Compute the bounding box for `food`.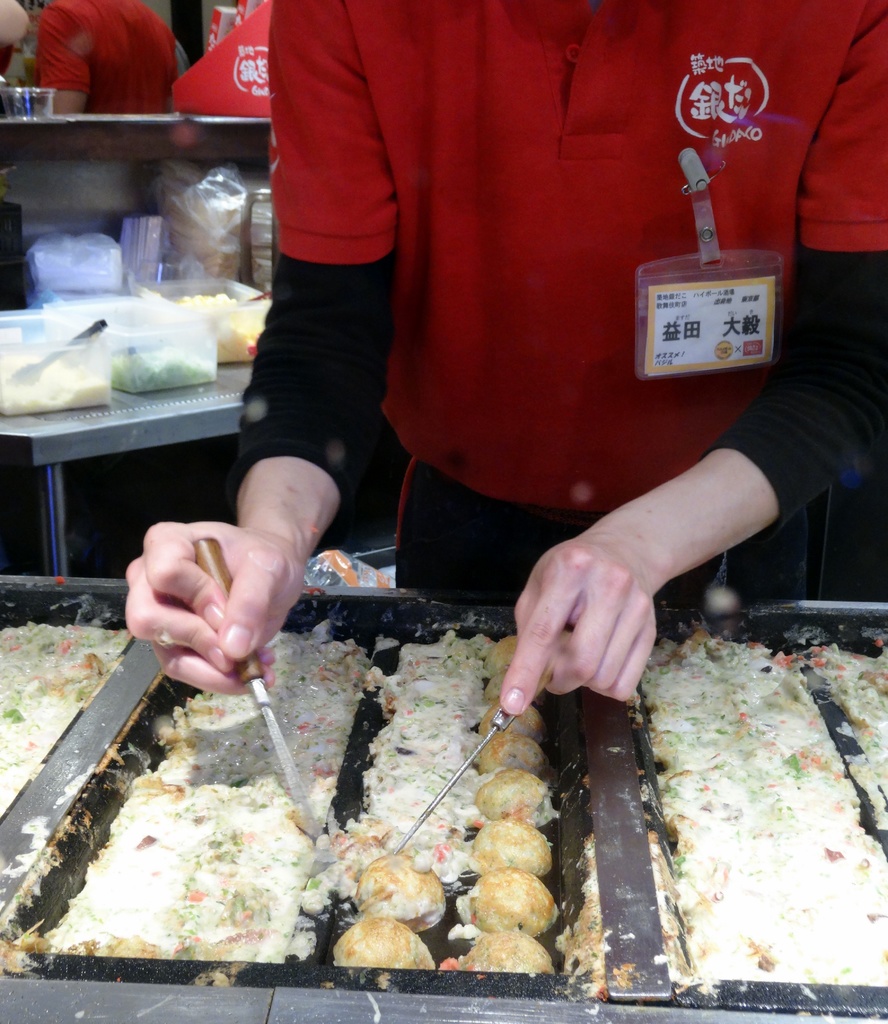
(x1=481, y1=672, x2=507, y2=703).
